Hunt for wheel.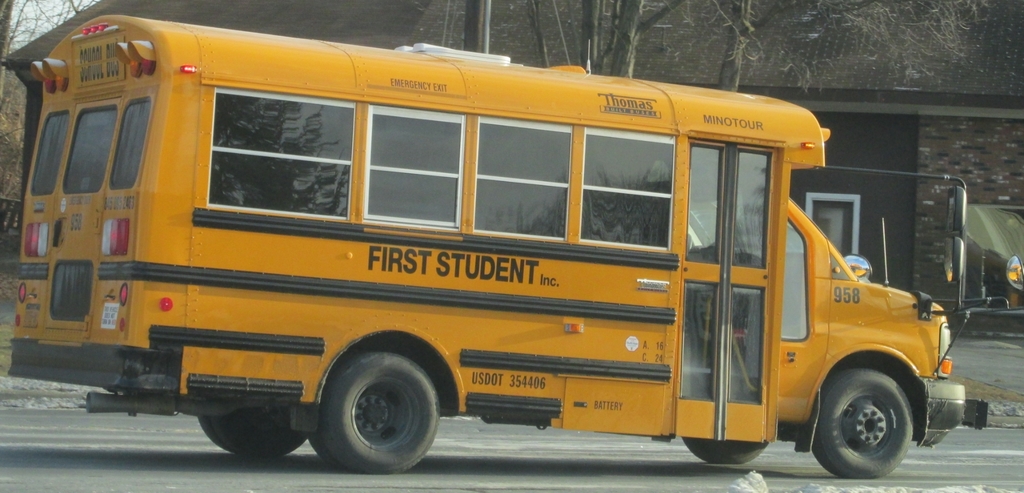
Hunted down at 682, 438, 767, 465.
